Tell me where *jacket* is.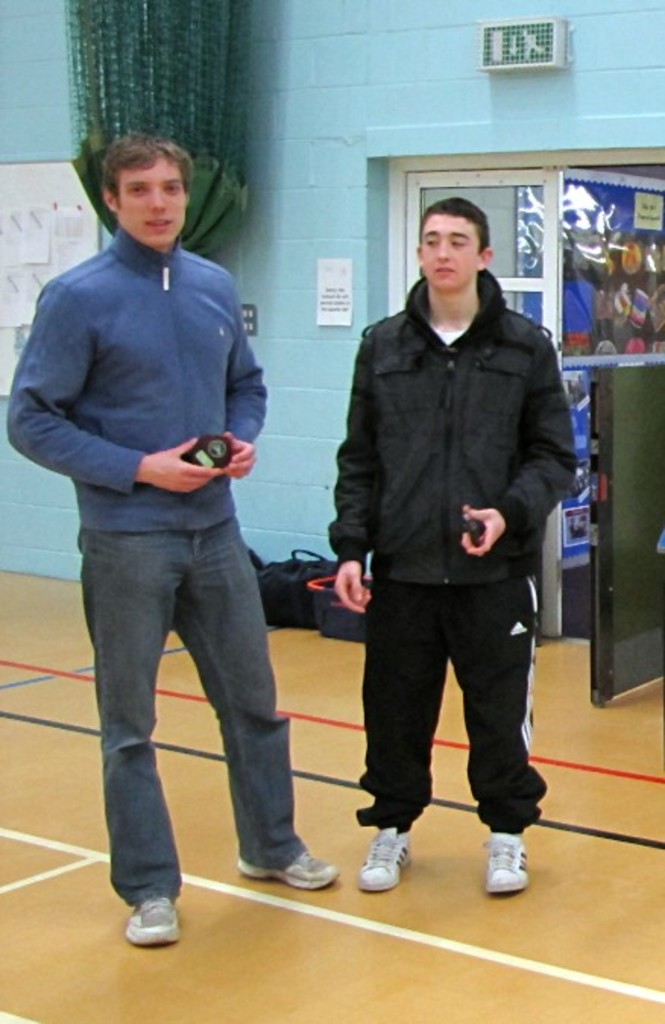
*jacket* is at [326, 210, 578, 644].
